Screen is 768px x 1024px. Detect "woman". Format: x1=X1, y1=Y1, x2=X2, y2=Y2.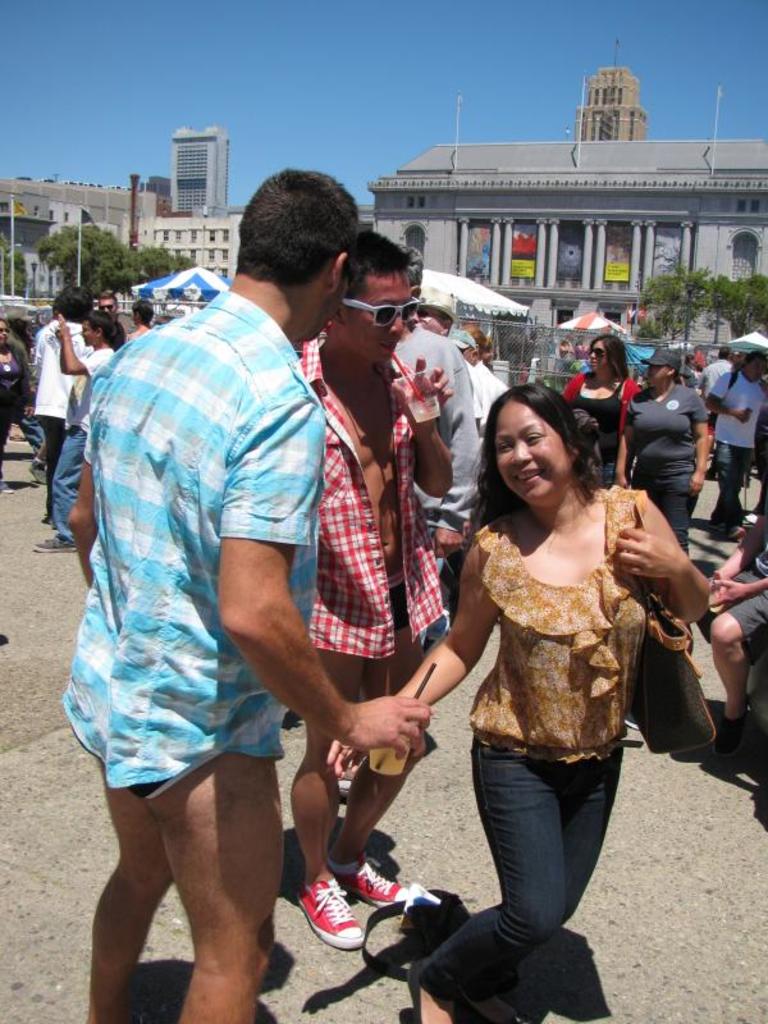
x1=419, y1=362, x2=691, y2=992.
